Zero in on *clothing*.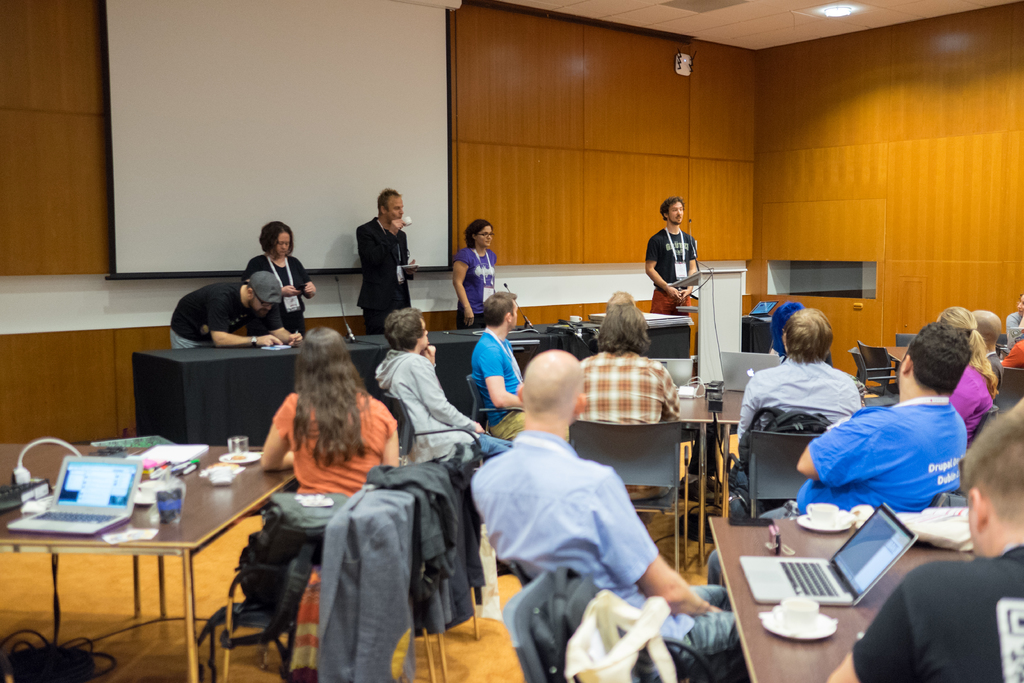
Zeroed in: Rect(316, 489, 418, 682).
